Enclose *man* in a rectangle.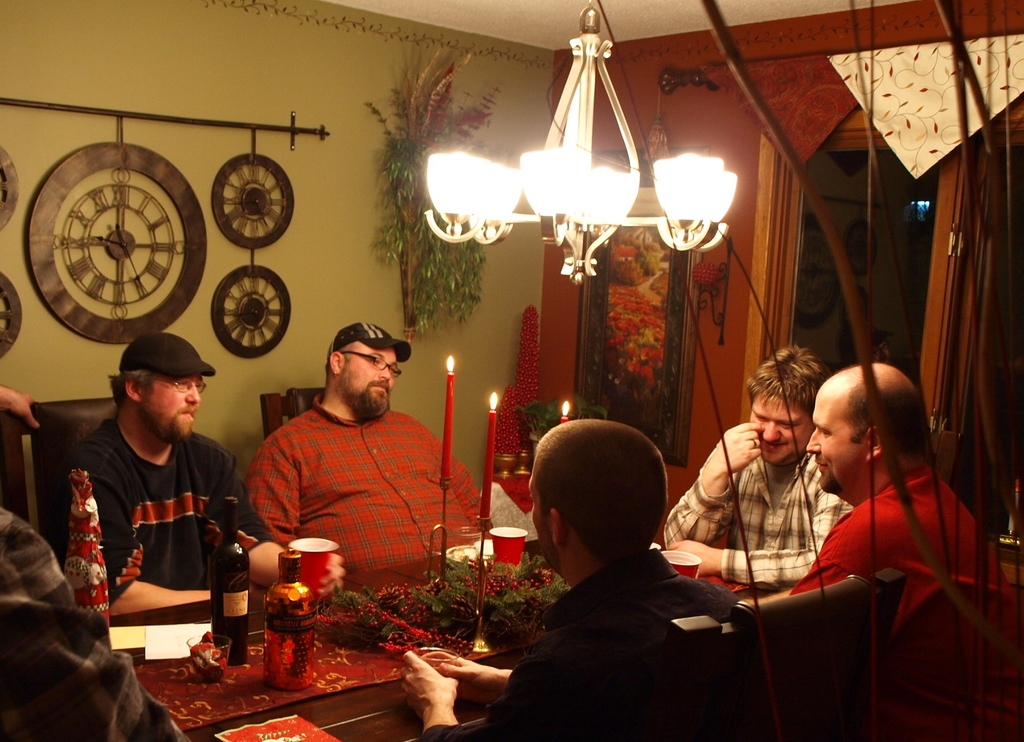
[x1=790, y1=359, x2=1023, y2=741].
